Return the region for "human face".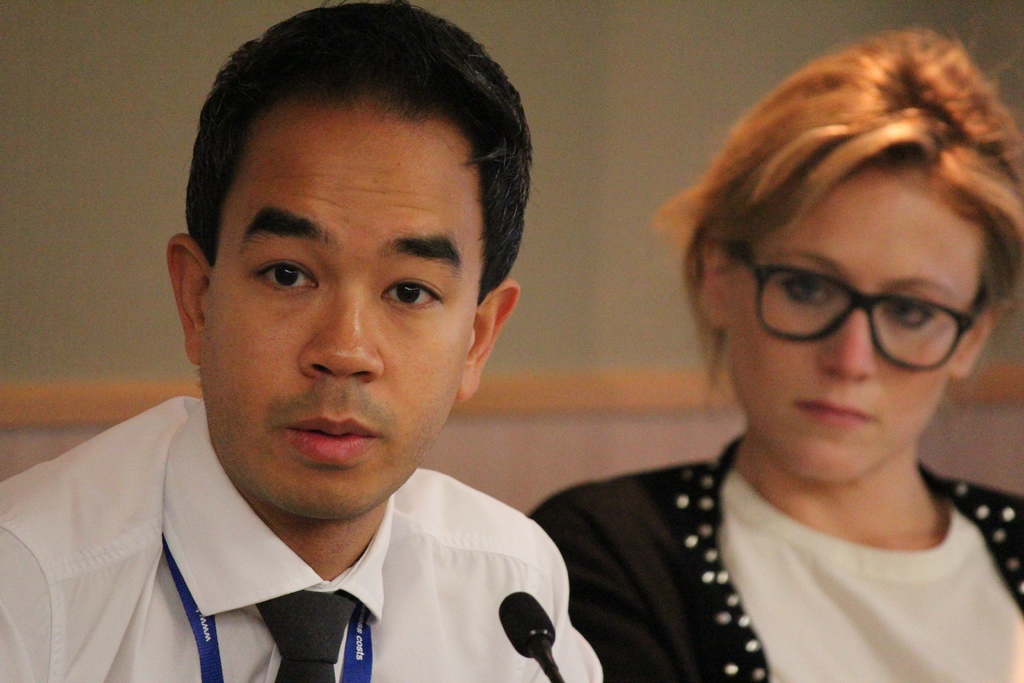
208:99:482:519.
